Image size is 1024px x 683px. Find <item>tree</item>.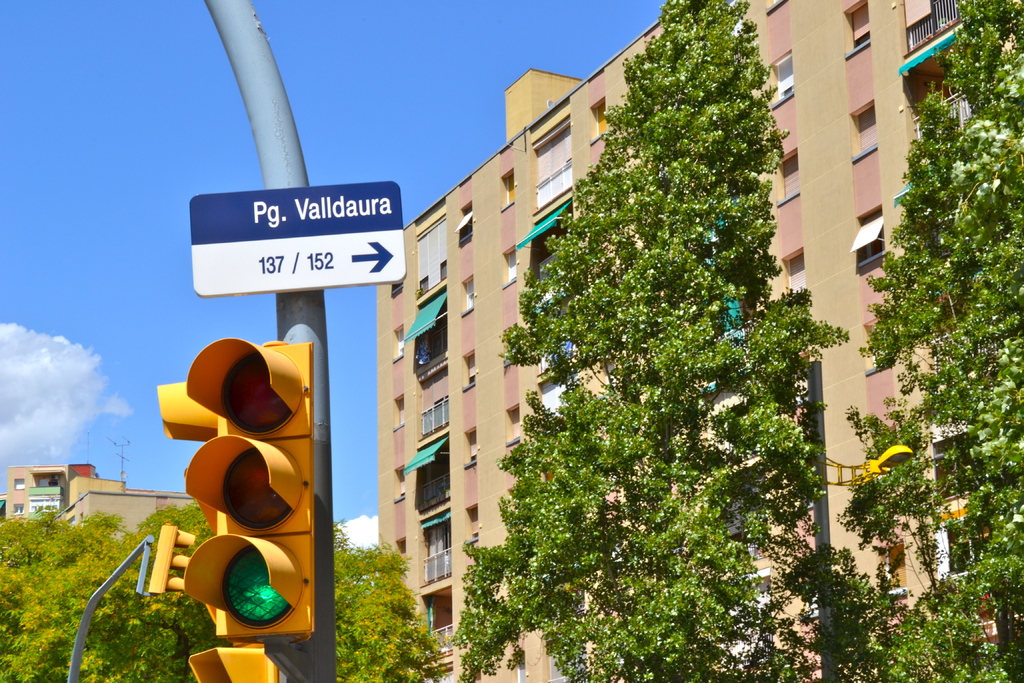
(x1=828, y1=0, x2=1023, y2=682).
